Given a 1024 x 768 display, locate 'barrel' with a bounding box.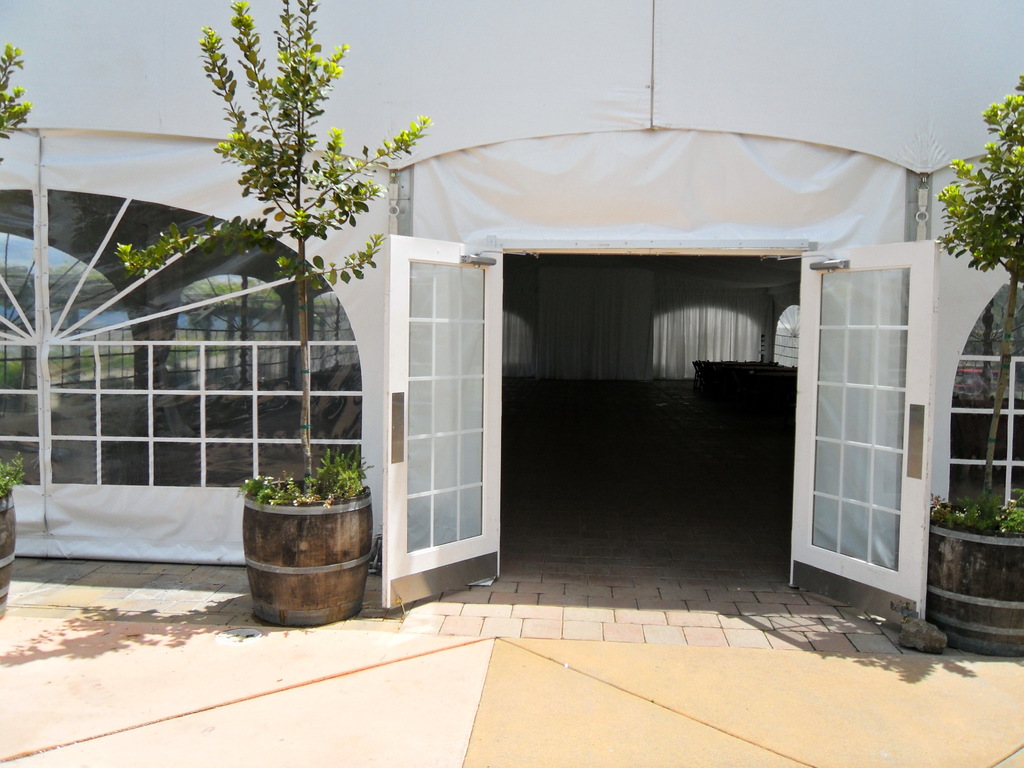
Located: (left=0, top=483, right=20, bottom=613).
